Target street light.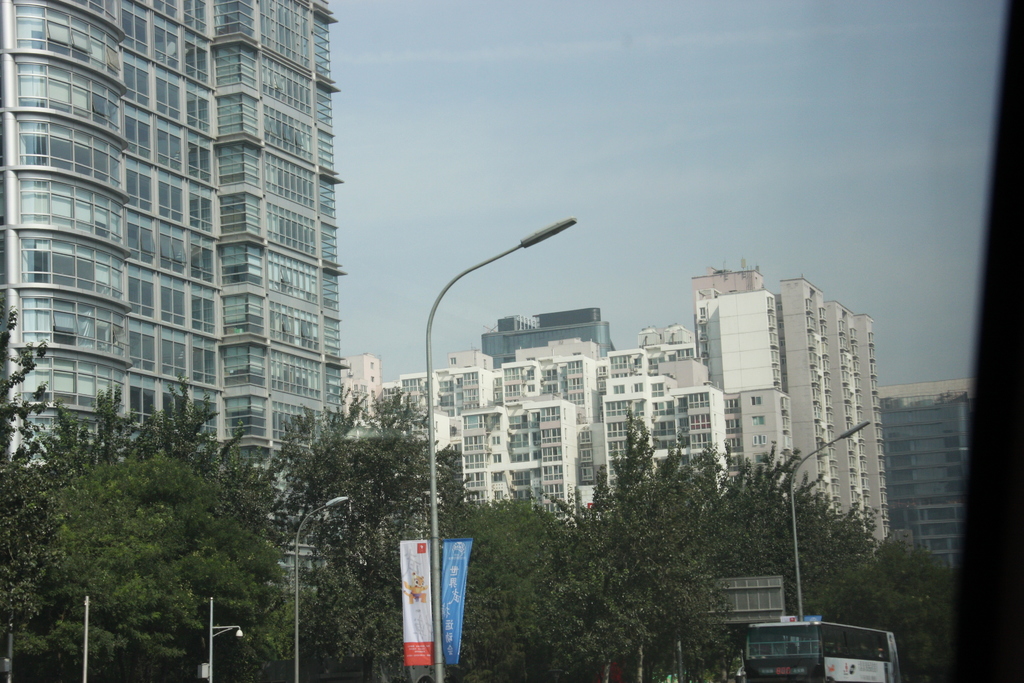
Target region: [291,498,353,682].
